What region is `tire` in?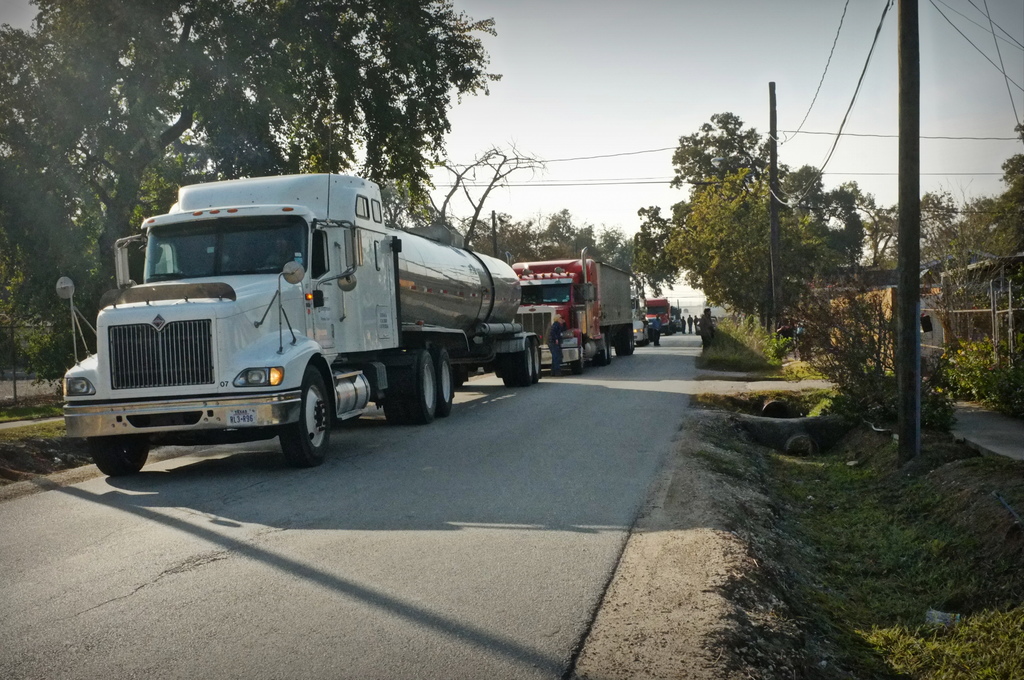
410:347:435:422.
